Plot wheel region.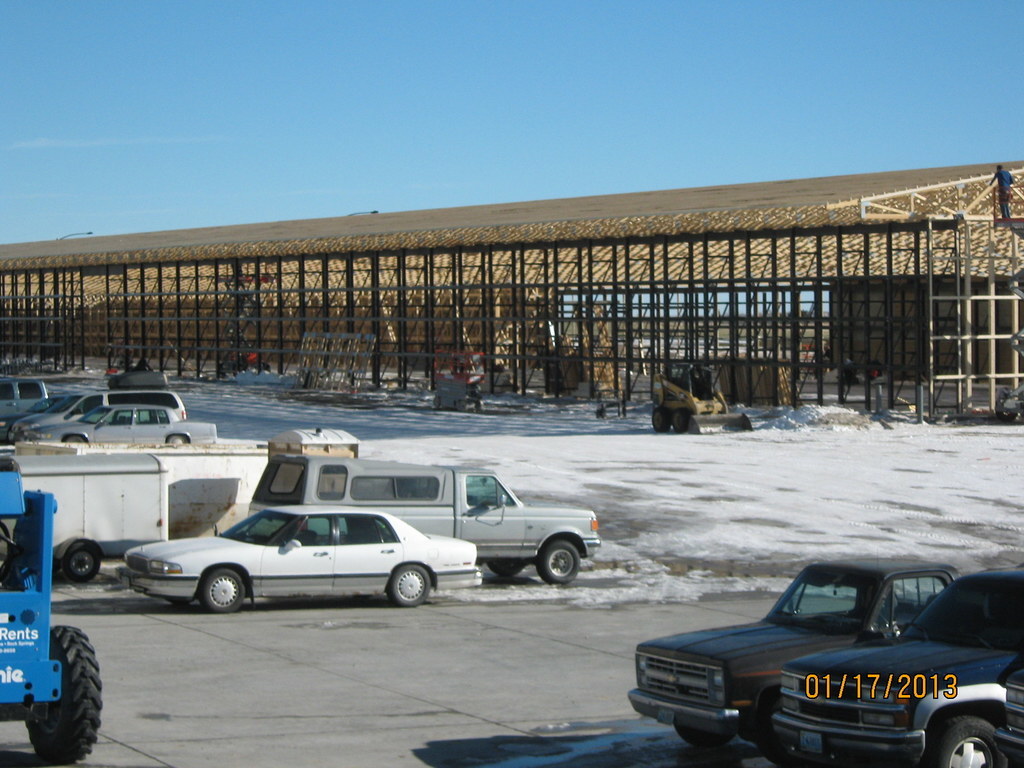
Plotted at locate(383, 562, 433, 610).
